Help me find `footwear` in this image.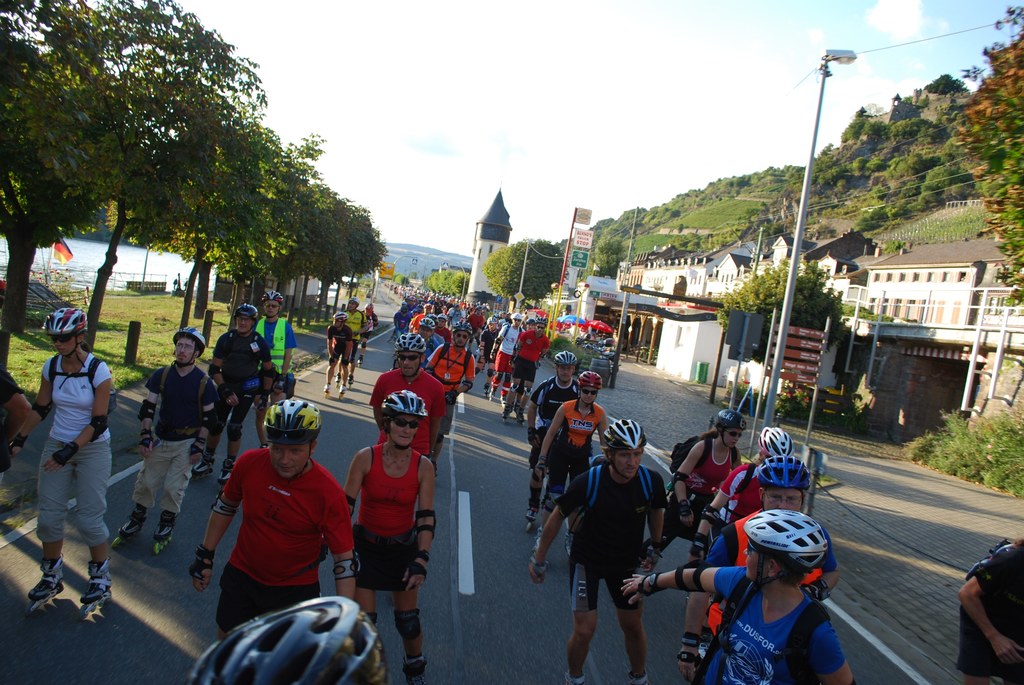
Found it: pyautogui.locateOnScreen(340, 384, 345, 394).
